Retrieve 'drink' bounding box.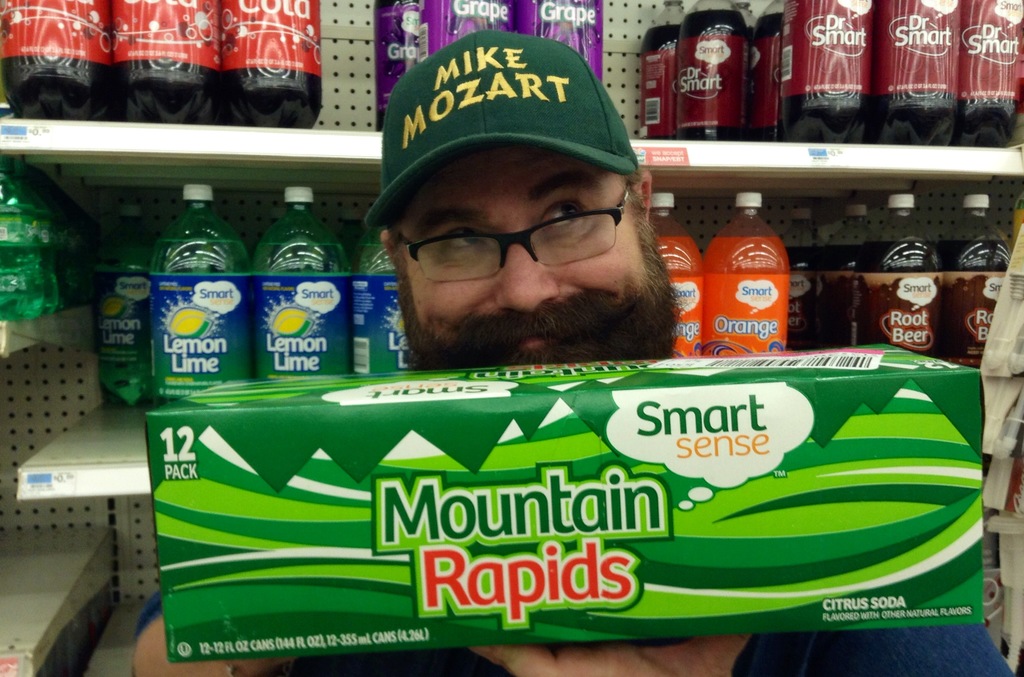
Bounding box: l=156, t=186, r=257, b=416.
